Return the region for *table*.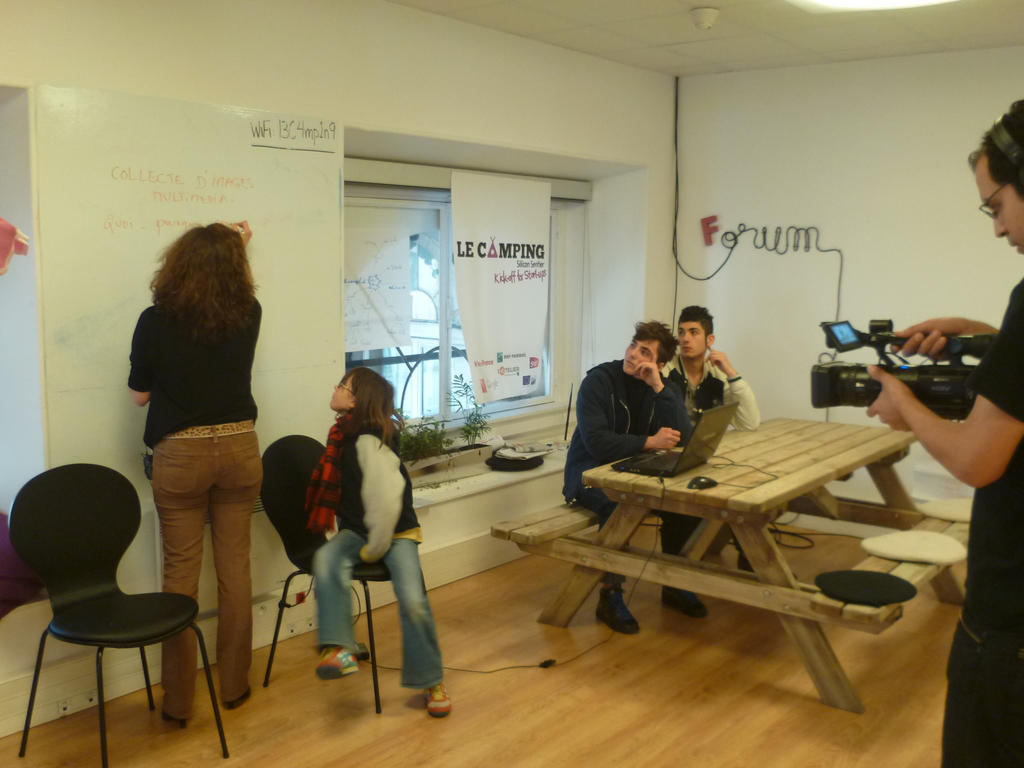
<box>522,399,942,700</box>.
